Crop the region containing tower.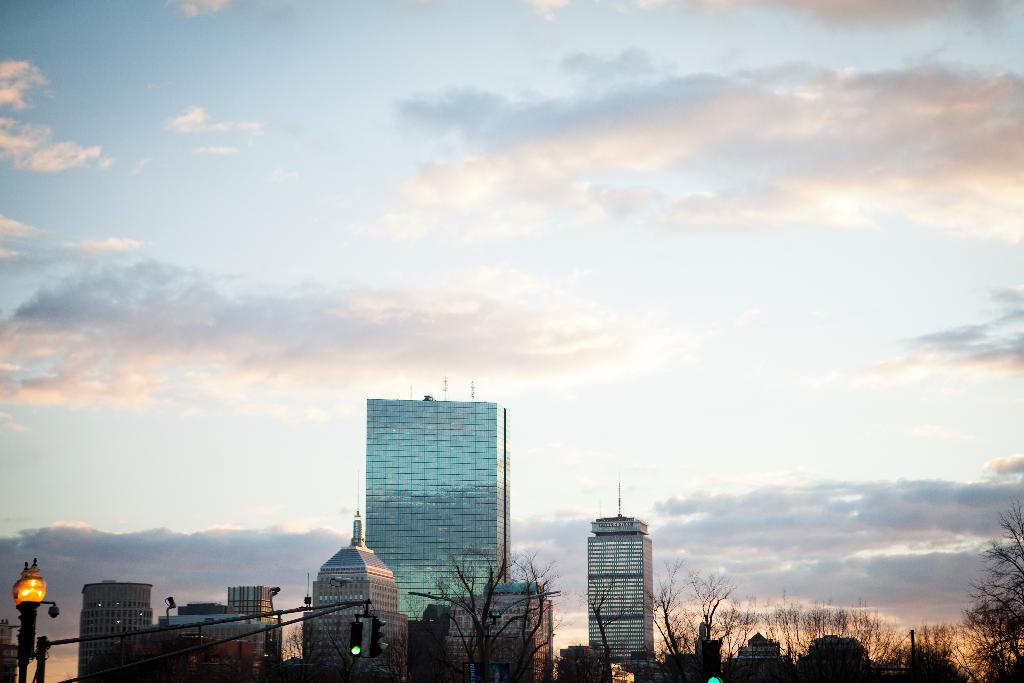
Crop region: <box>445,579,551,682</box>.
